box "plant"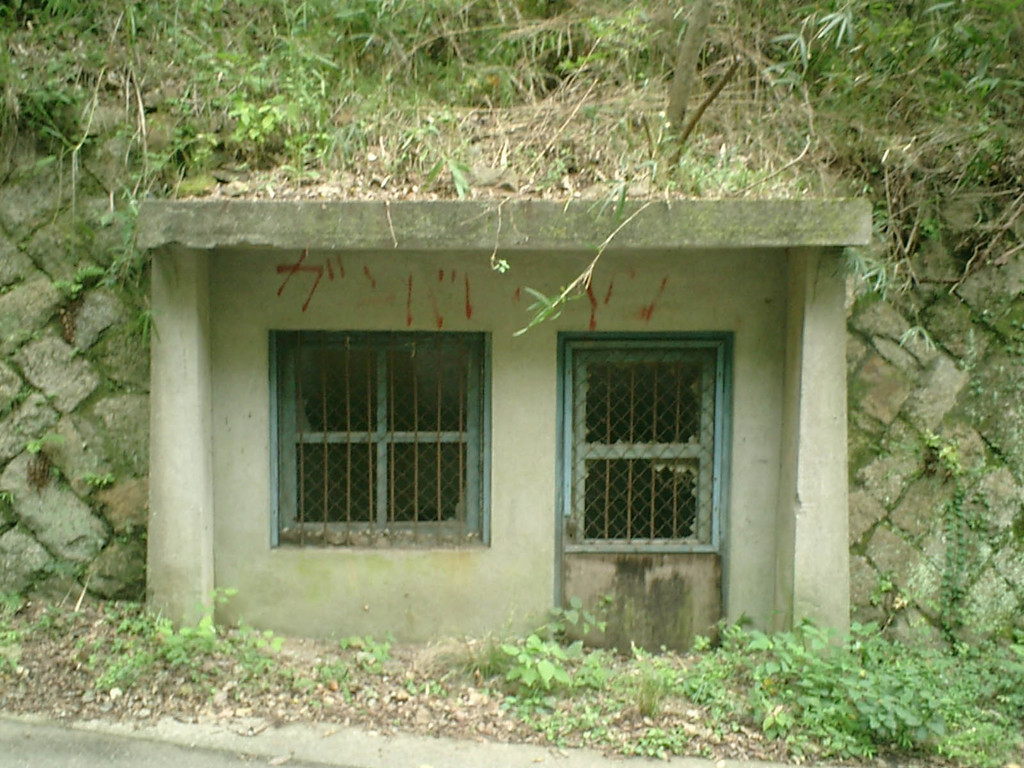
<box>79,466,118,495</box>
